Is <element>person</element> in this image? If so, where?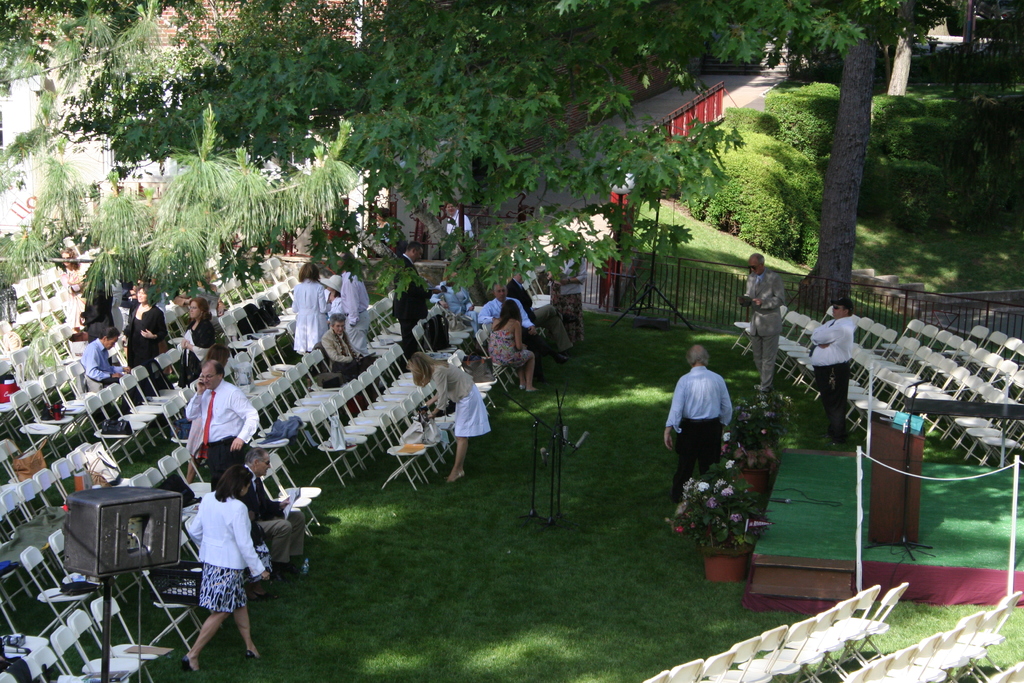
Yes, at <bbox>173, 458, 262, 671</bbox>.
